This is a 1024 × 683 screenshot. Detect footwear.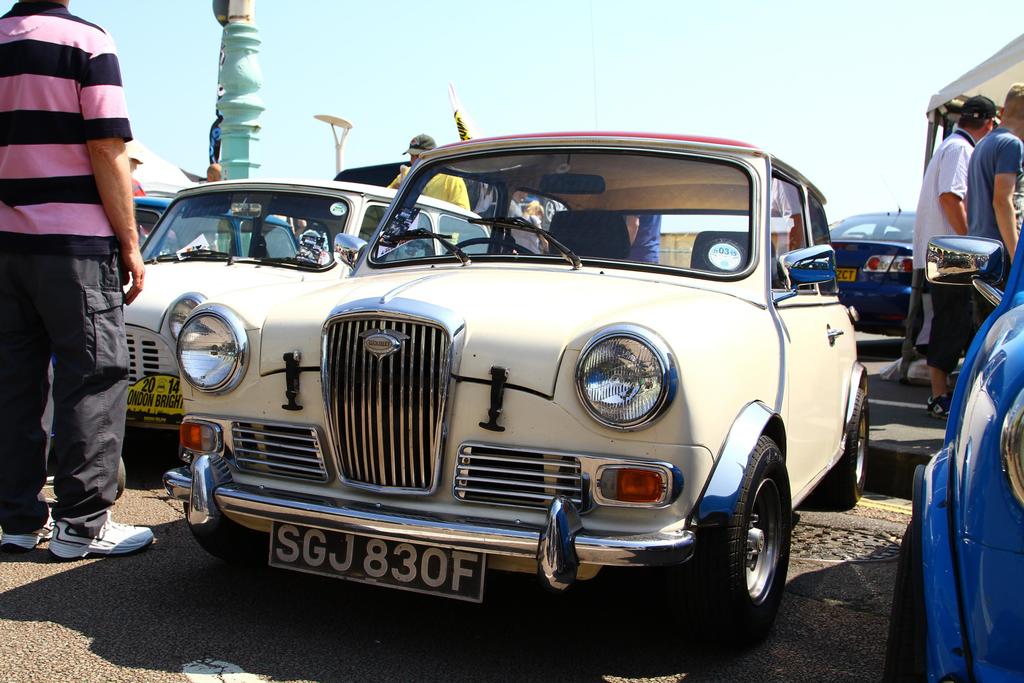
l=49, t=521, r=155, b=555.
